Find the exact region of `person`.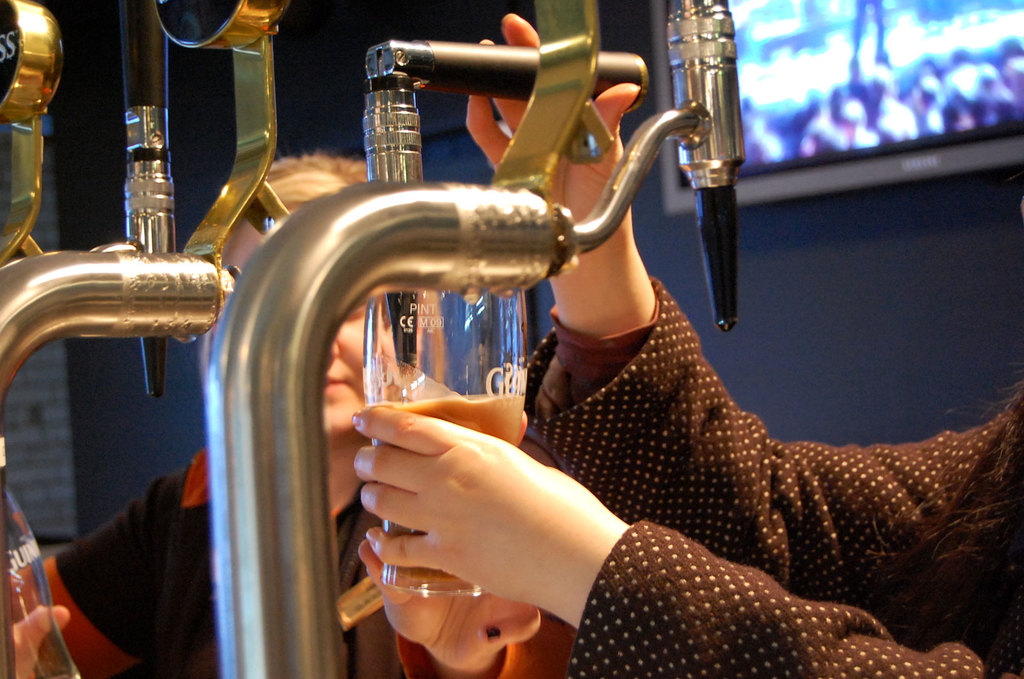
Exact region: [x1=356, y1=15, x2=1023, y2=678].
